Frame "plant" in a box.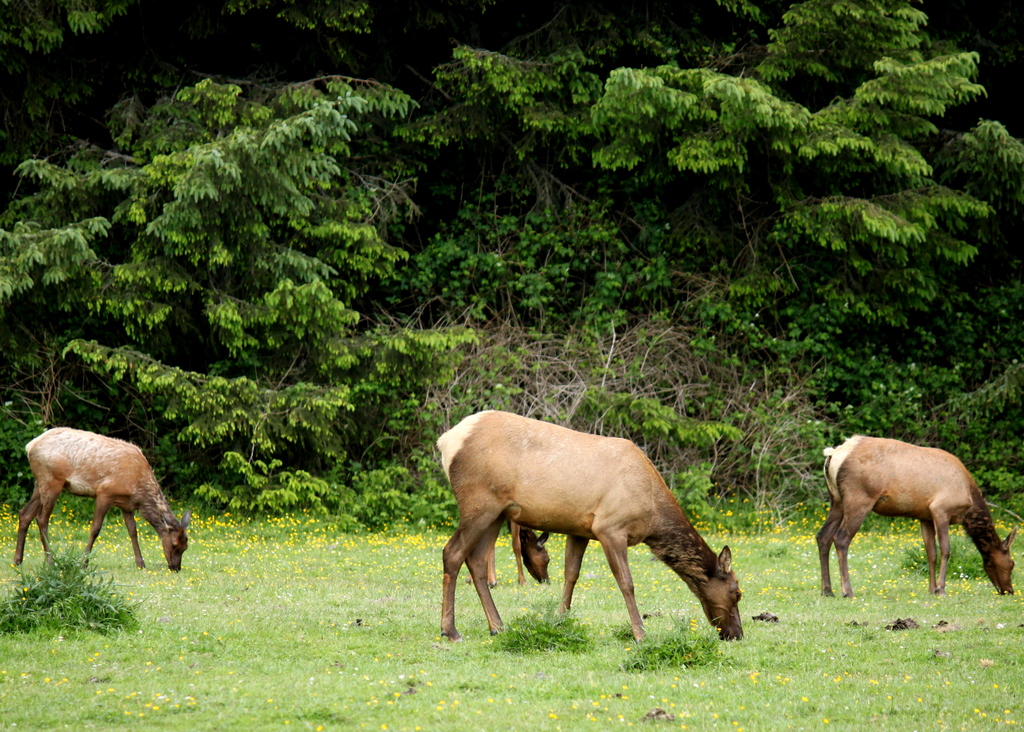
box(493, 593, 588, 656).
